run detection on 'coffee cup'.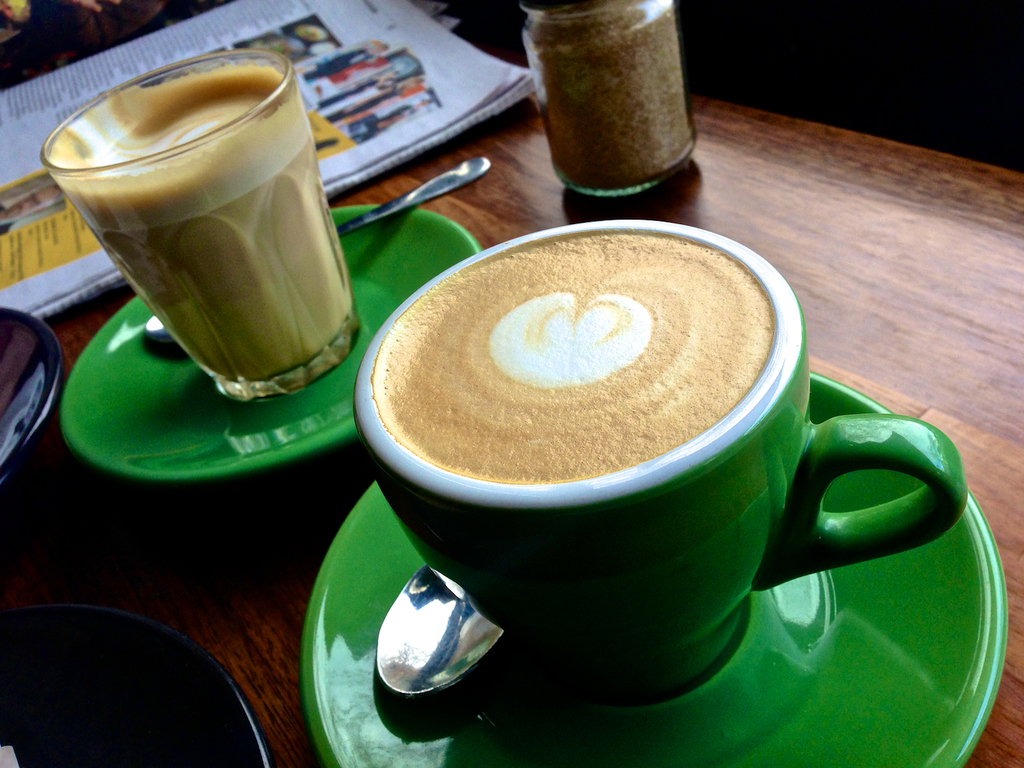
Result: box(354, 217, 969, 701).
